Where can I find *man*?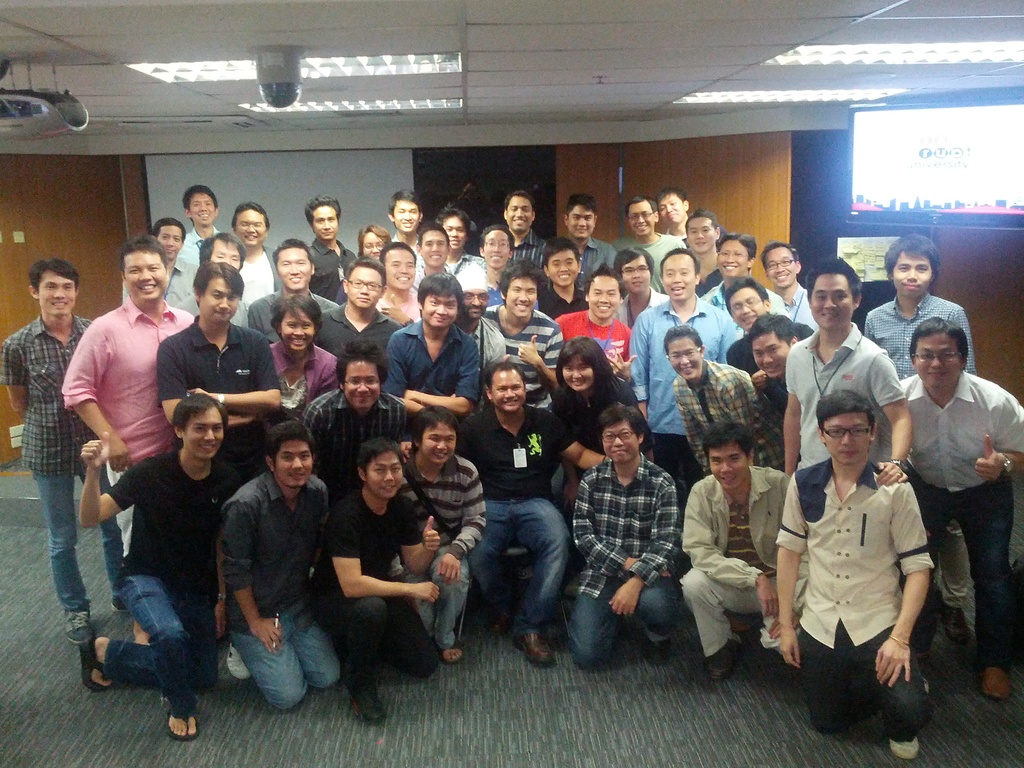
You can find it at (561, 189, 614, 268).
